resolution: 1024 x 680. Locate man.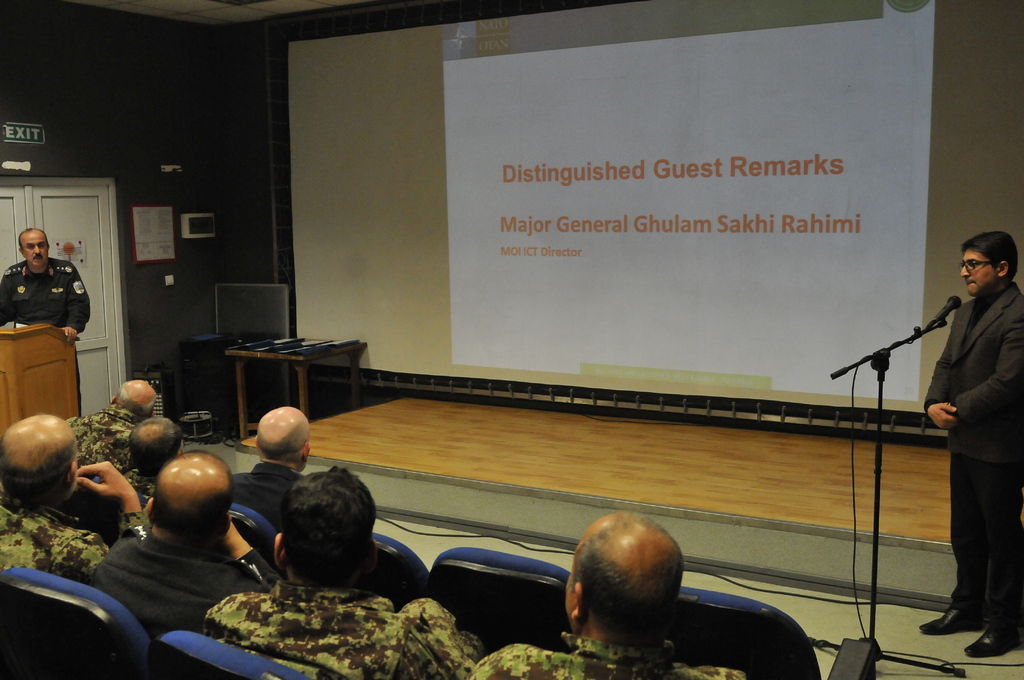
crop(86, 449, 283, 639).
